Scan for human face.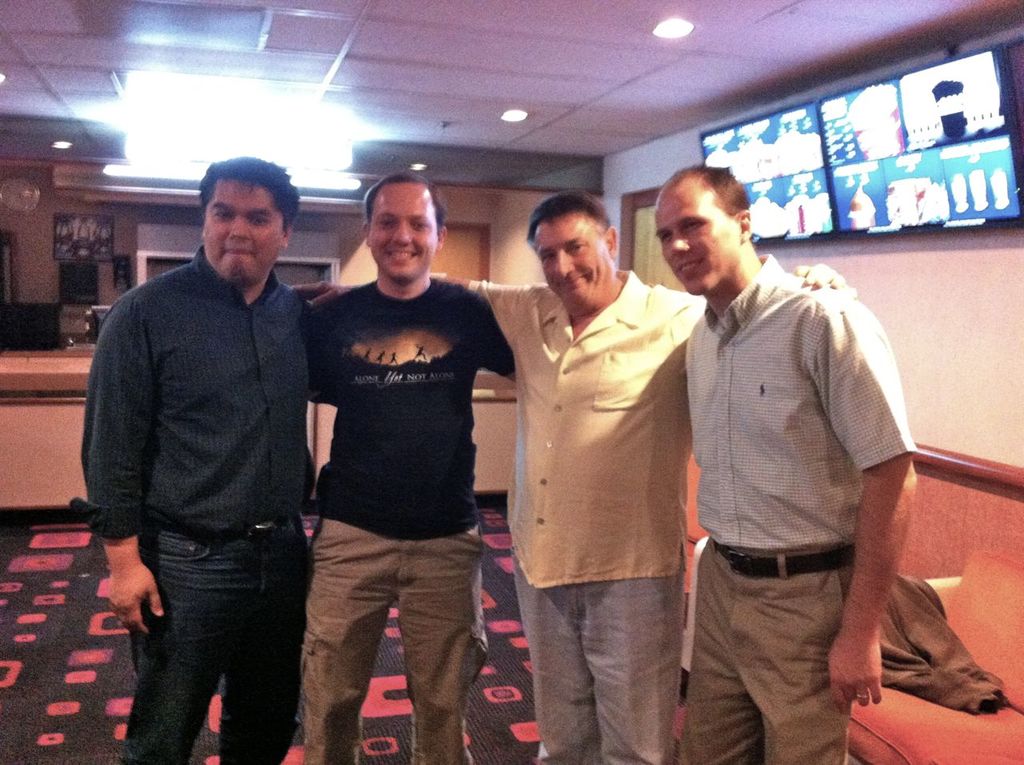
Scan result: <box>370,182,436,278</box>.
